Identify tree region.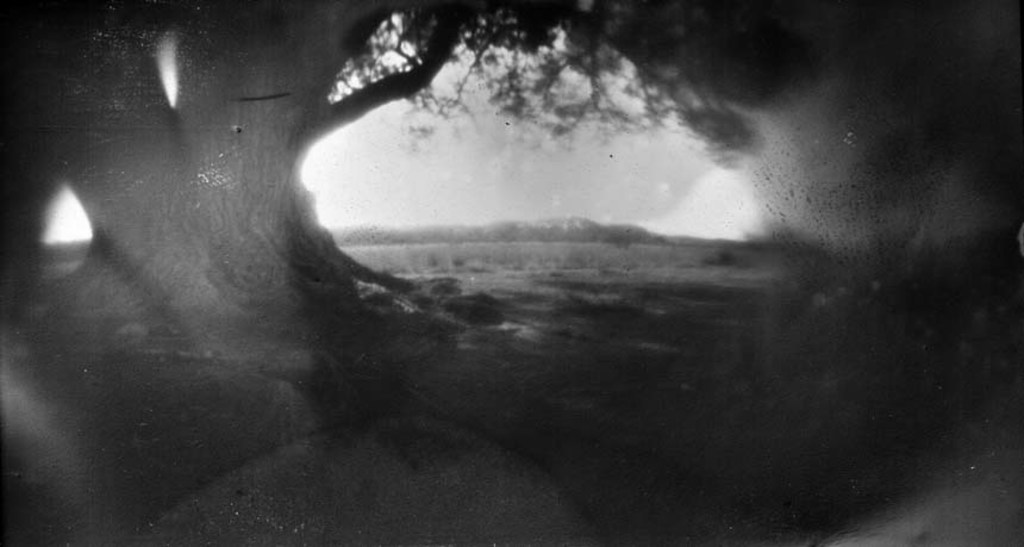
Region: region(0, 0, 811, 373).
